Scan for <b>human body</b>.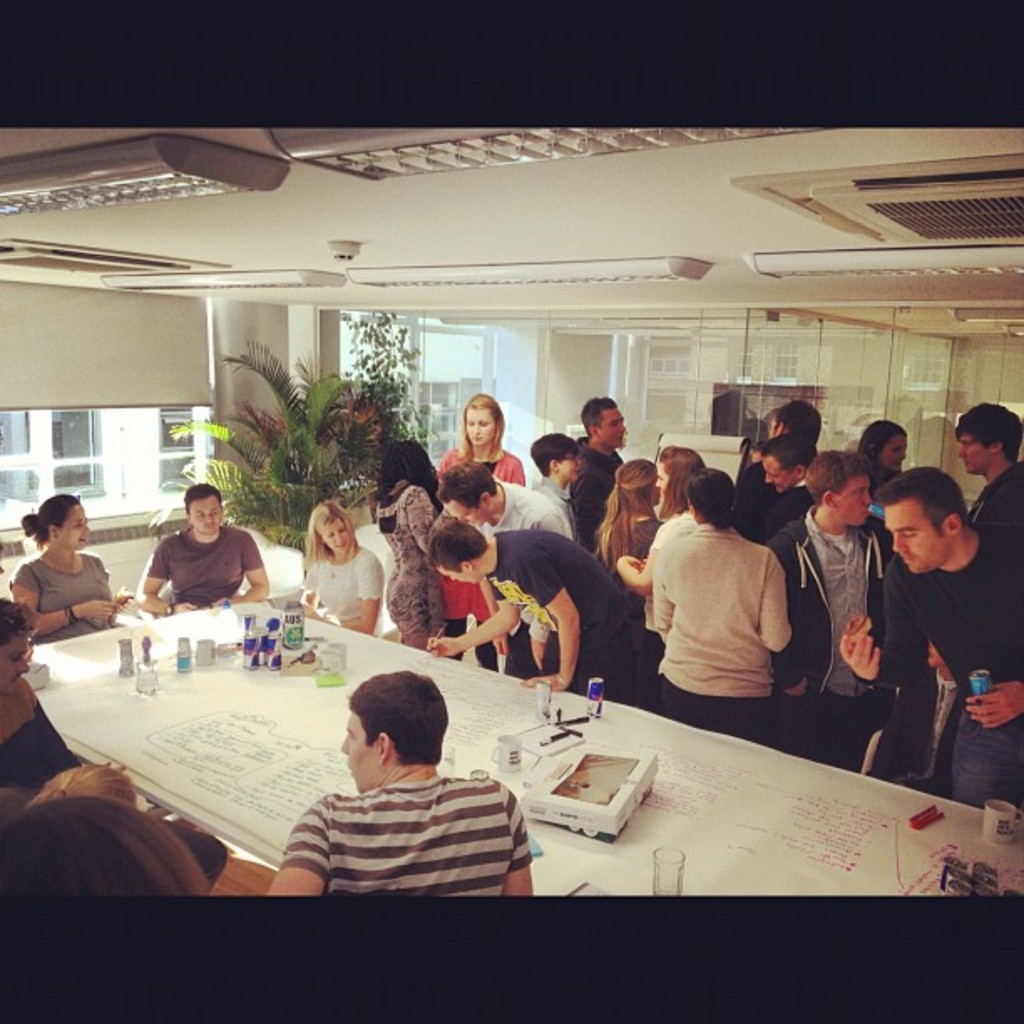
Scan result: bbox=[10, 495, 122, 649].
